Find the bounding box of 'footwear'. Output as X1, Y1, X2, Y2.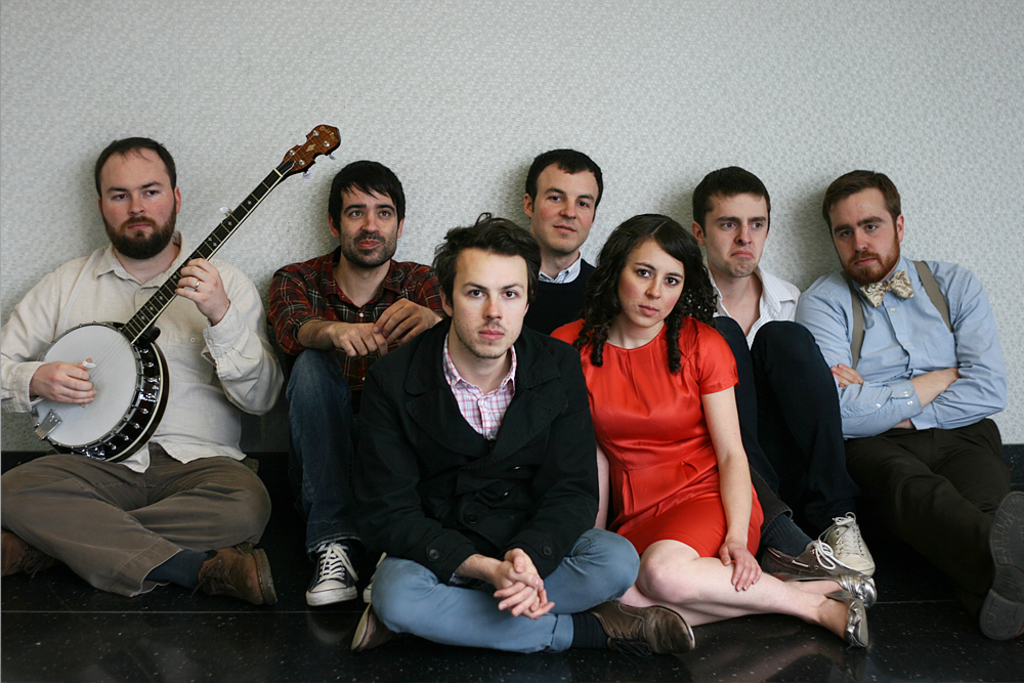
814, 510, 877, 564.
